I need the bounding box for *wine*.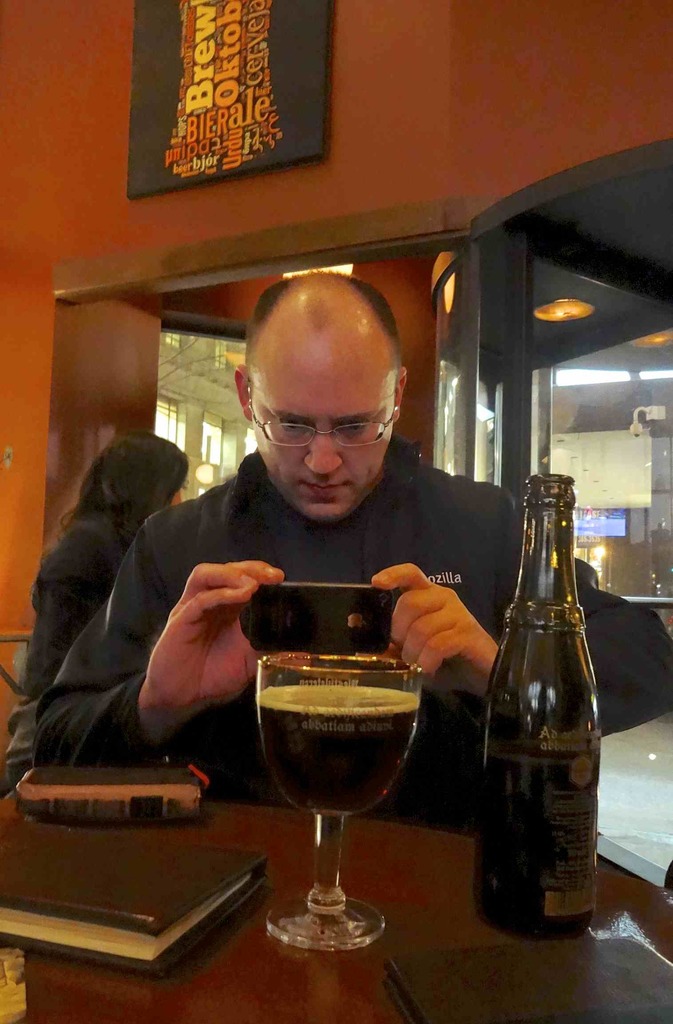
Here it is: <box>486,743,591,946</box>.
